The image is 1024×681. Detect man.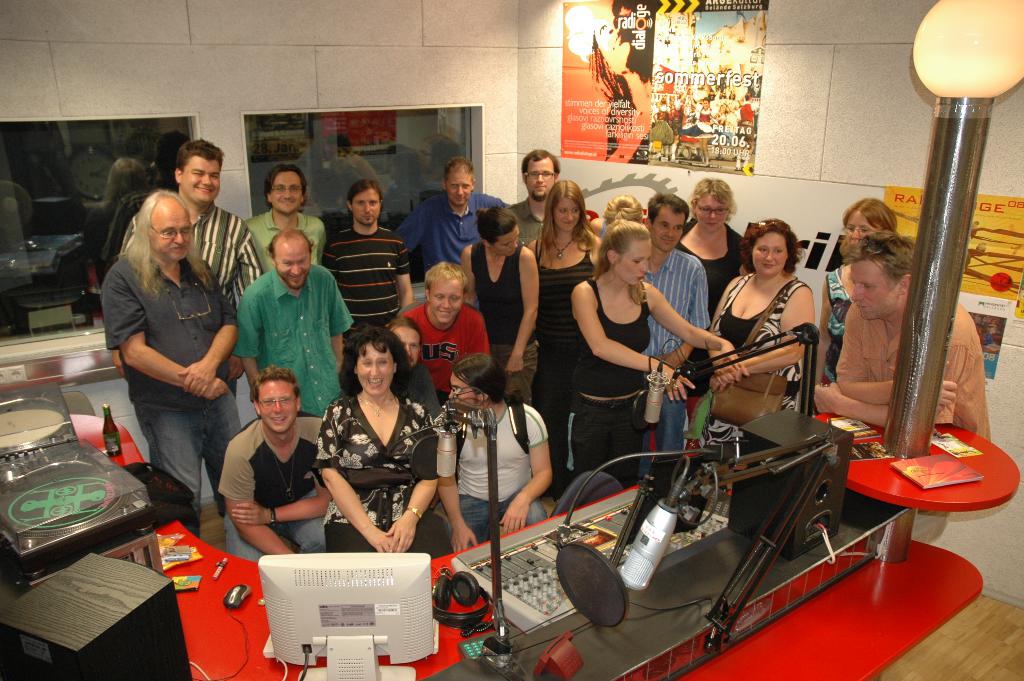
Detection: <bbox>115, 138, 261, 403</bbox>.
